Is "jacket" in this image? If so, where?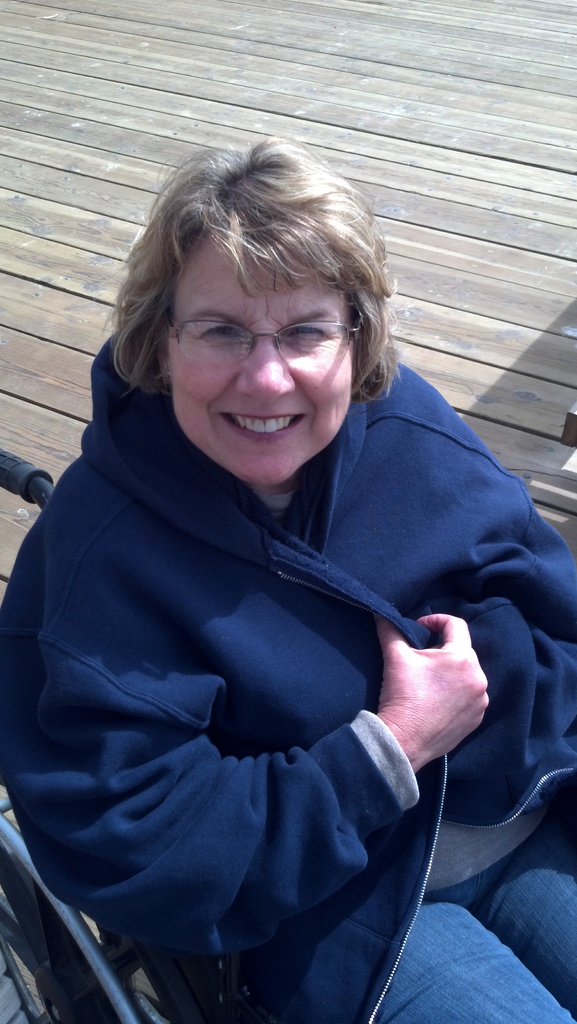
Yes, at (left=0, top=332, right=576, bottom=1023).
